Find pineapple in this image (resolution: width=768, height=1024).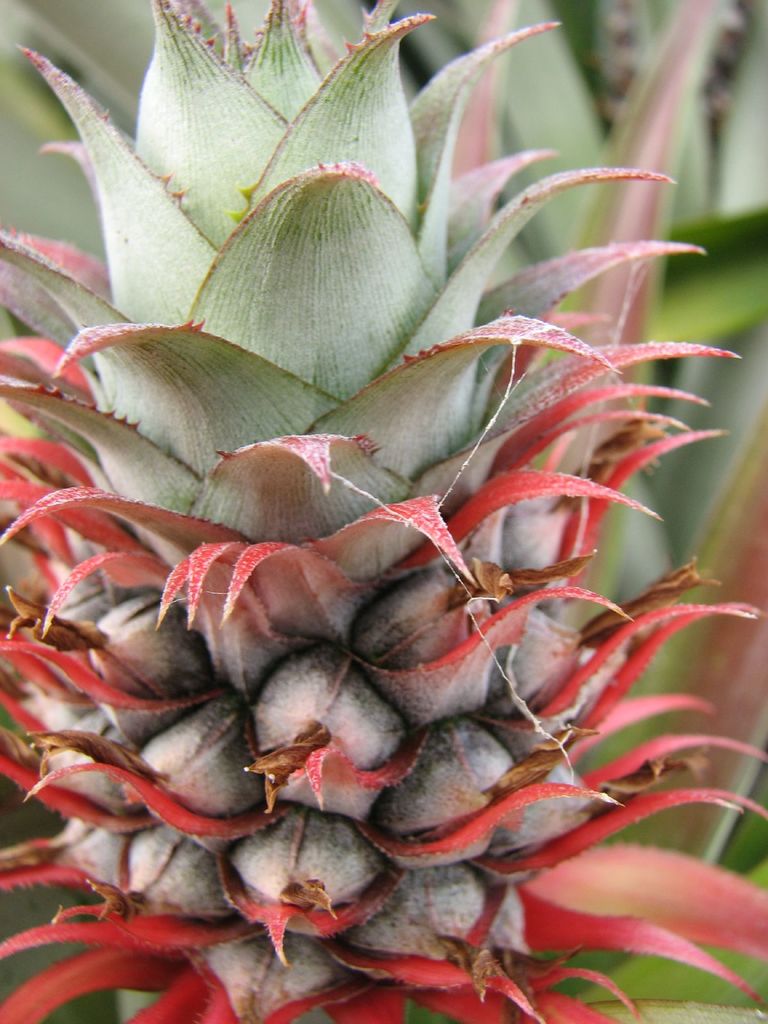
(x1=0, y1=0, x2=767, y2=1023).
